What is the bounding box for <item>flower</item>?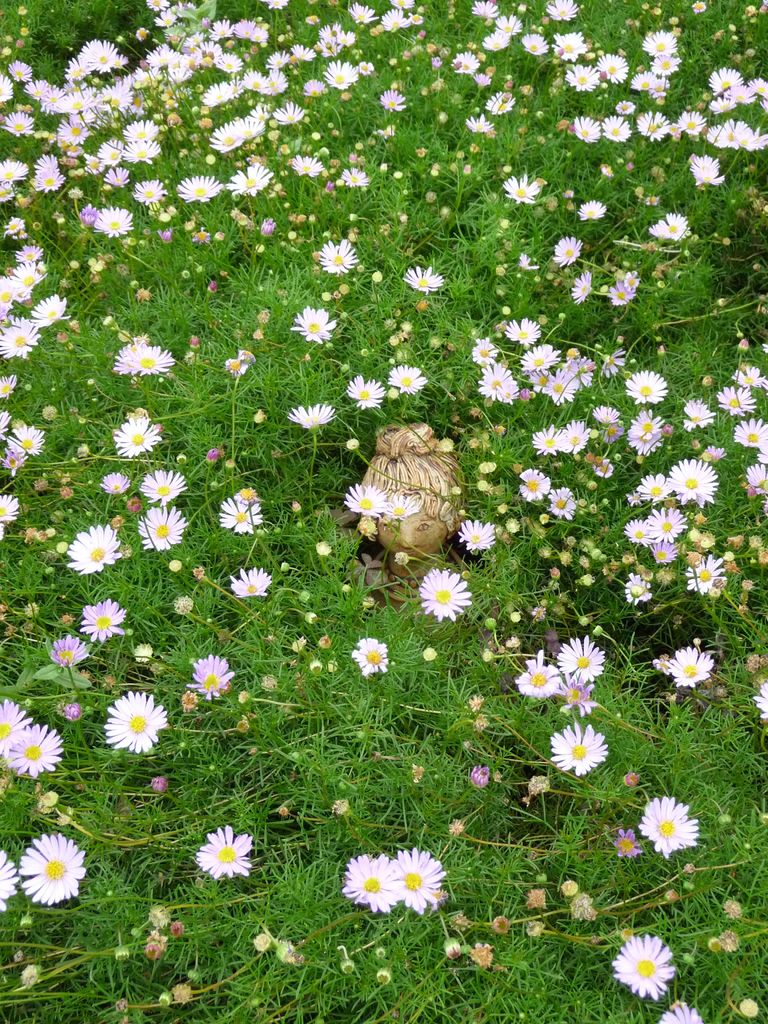
select_region(3, 436, 22, 478).
